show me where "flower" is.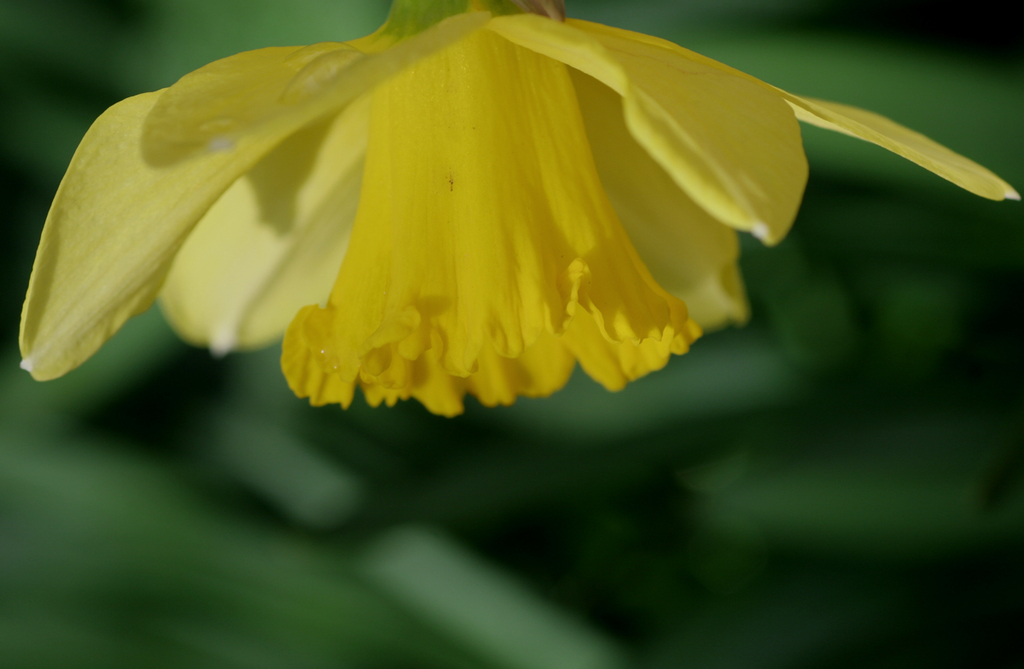
"flower" is at {"x1": 43, "y1": 0, "x2": 819, "y2": 452}.
